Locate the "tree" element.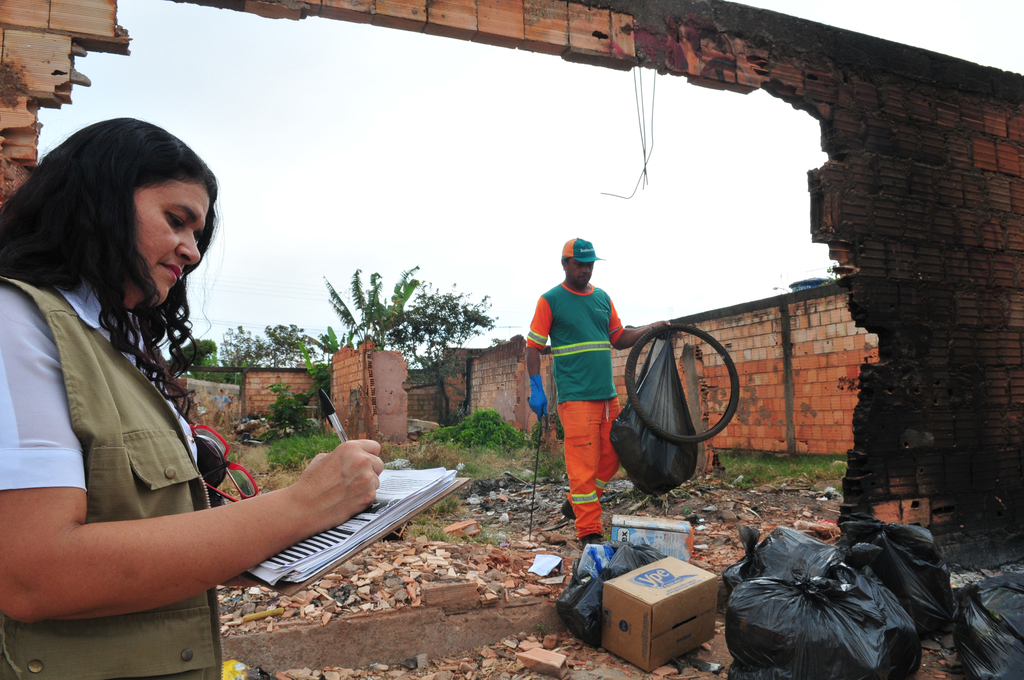
Element bbox: {"left": 189, "top": 324, "right": 315, "bottom": 384}.
